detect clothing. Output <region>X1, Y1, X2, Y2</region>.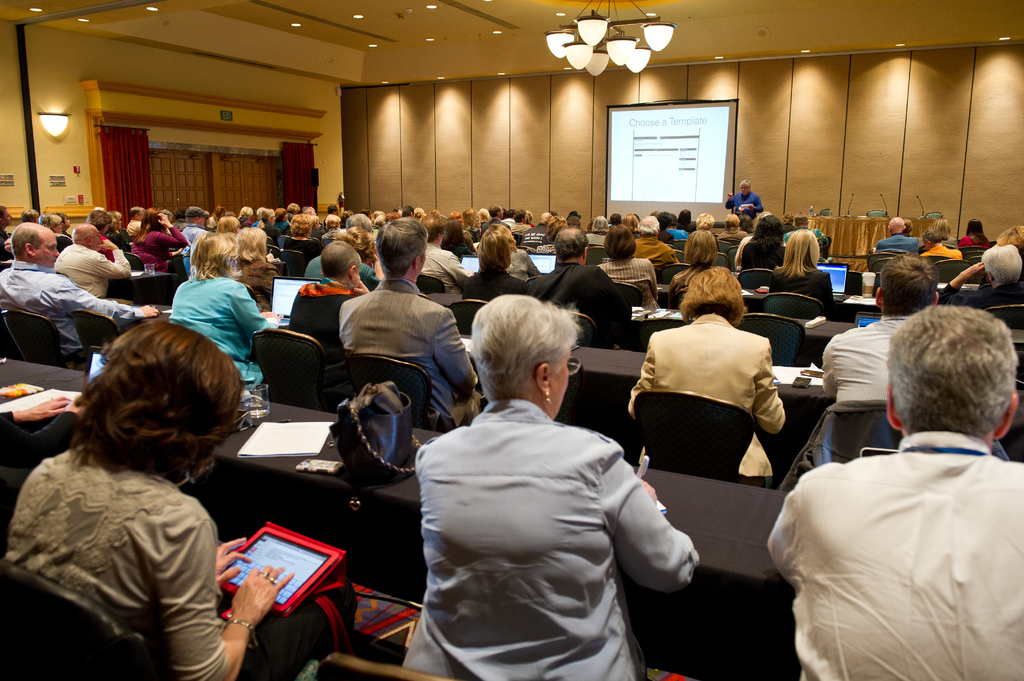
<region>278, 278, 351, 362</region>.
